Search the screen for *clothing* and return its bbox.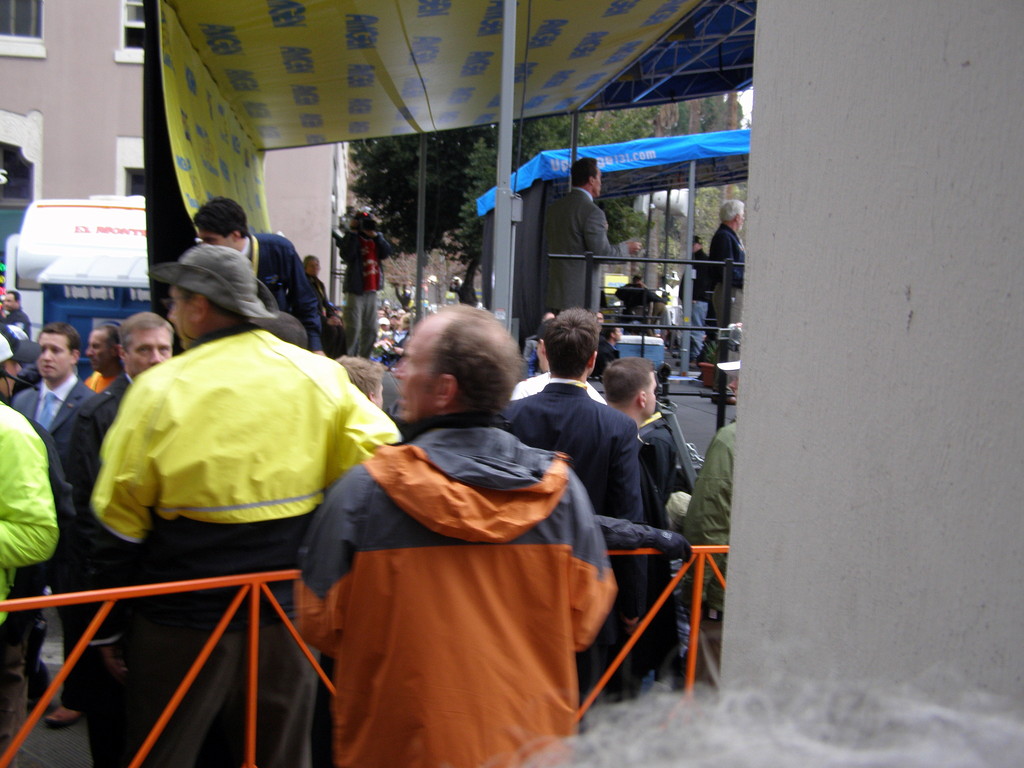
Found: detection(230, 221, 317, 334).
